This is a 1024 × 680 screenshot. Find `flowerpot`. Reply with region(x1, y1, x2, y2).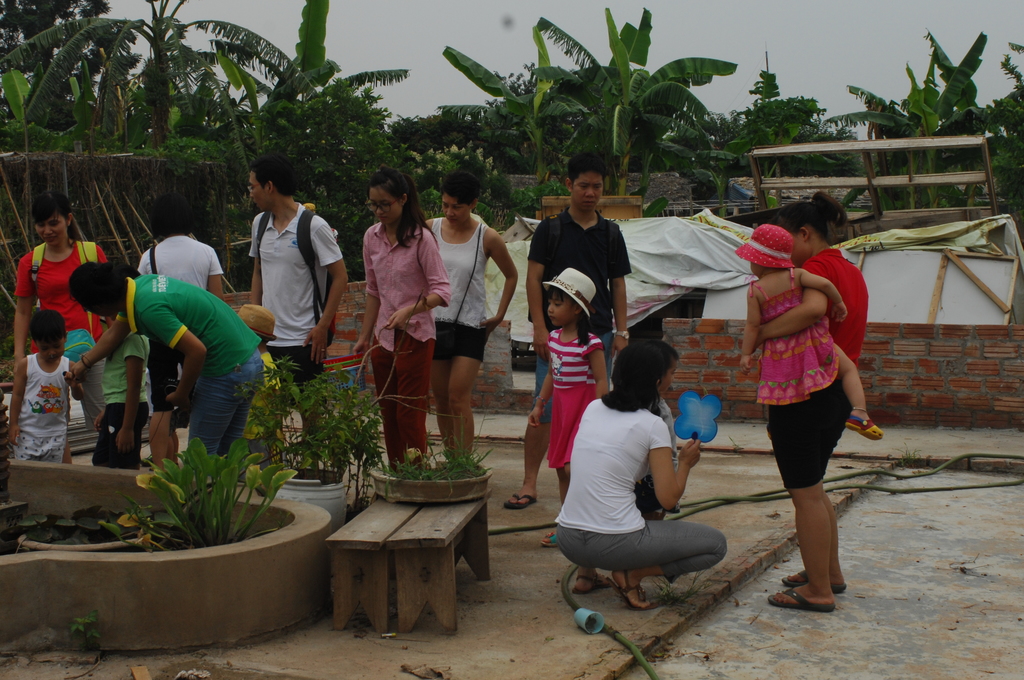
region(273, 464, 341, 528).
